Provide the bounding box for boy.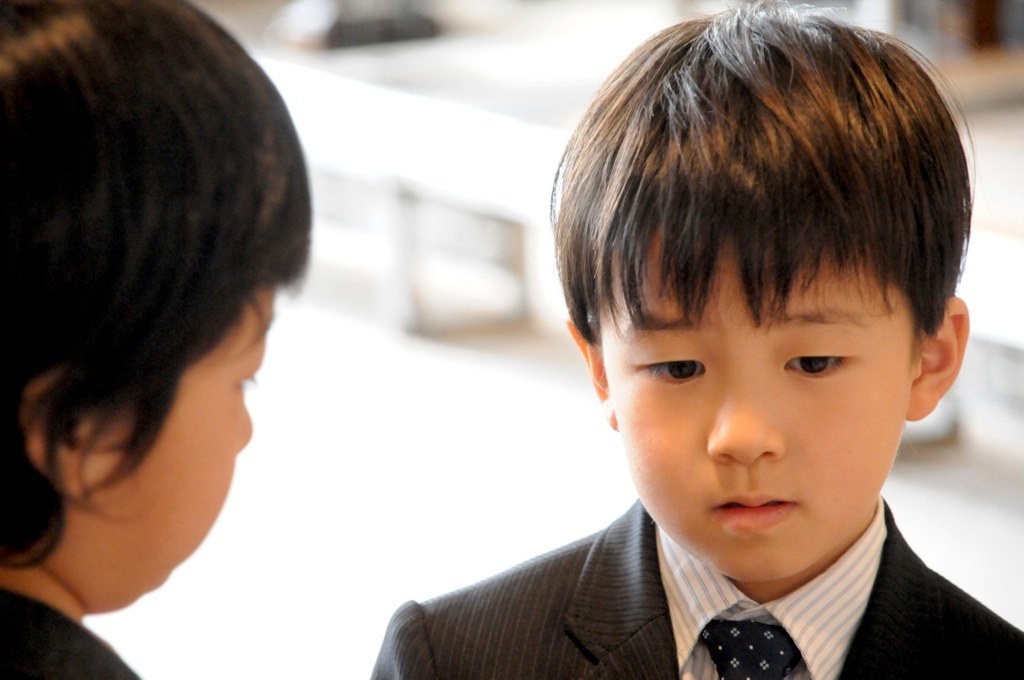
rect(371, 0, 1022, 679).
